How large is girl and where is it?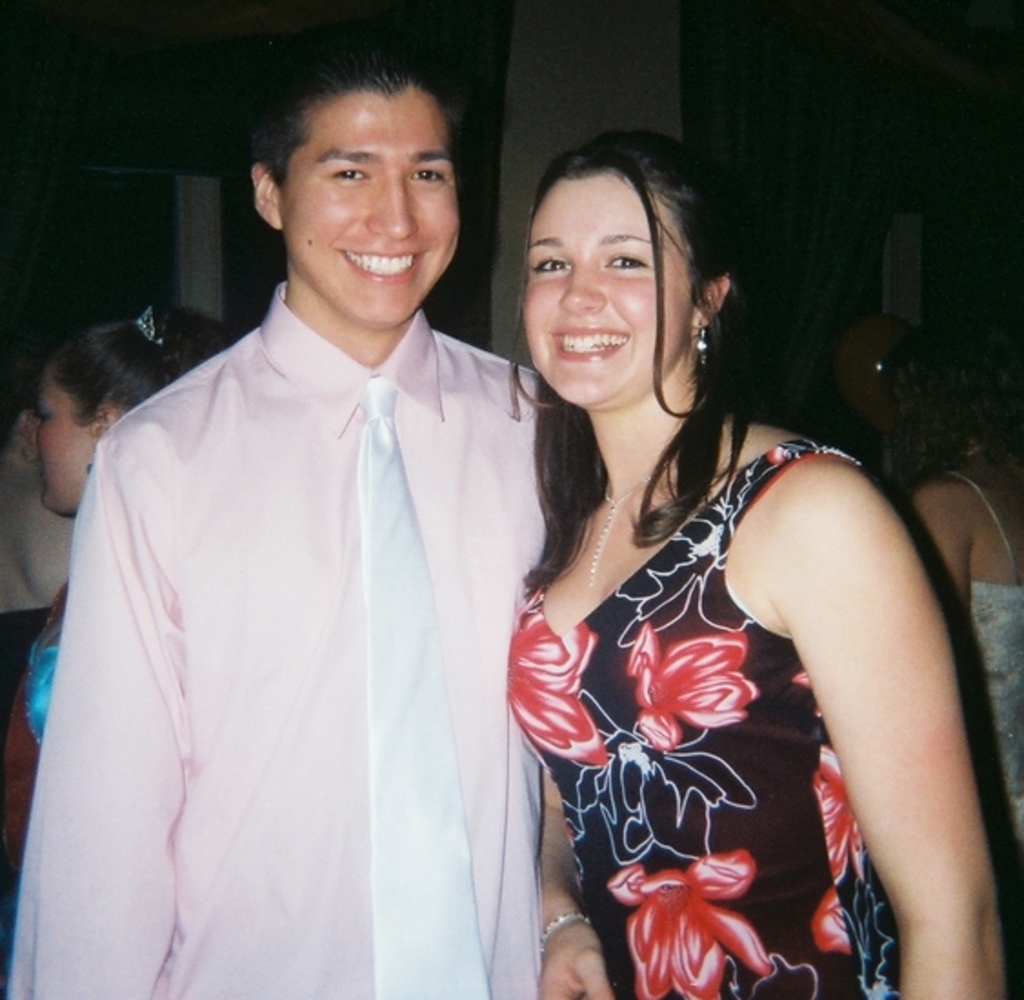
Bounding box: bbox=[0, 300, 246, 995].
